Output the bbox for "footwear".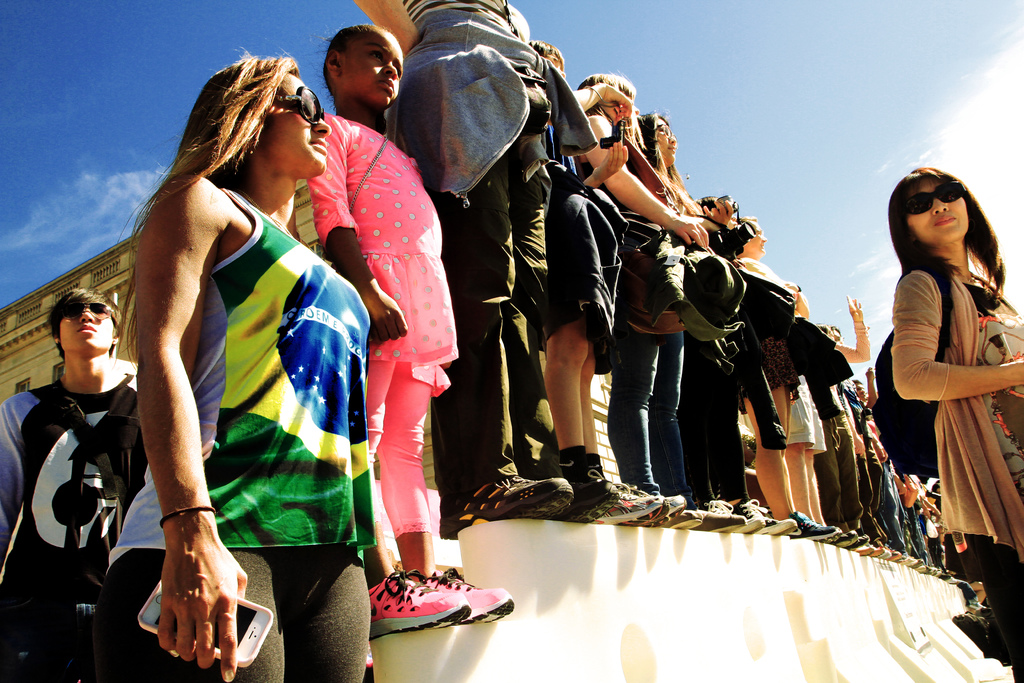
l=564, t=478, r=620, b=523.
